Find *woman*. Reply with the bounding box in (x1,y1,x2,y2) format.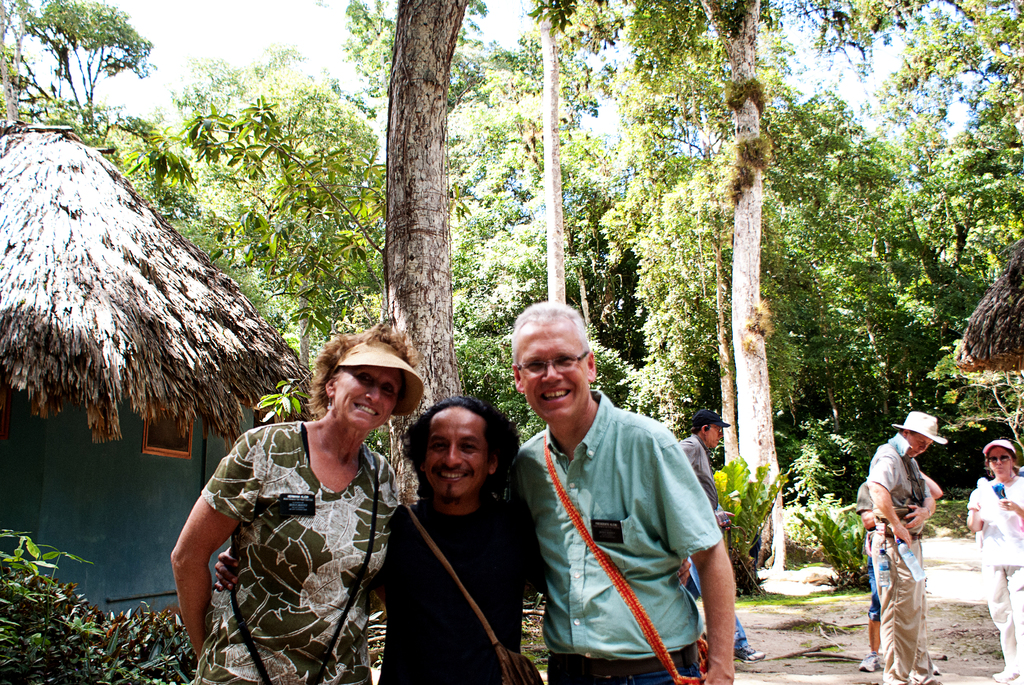
(961,437,1023,684).
